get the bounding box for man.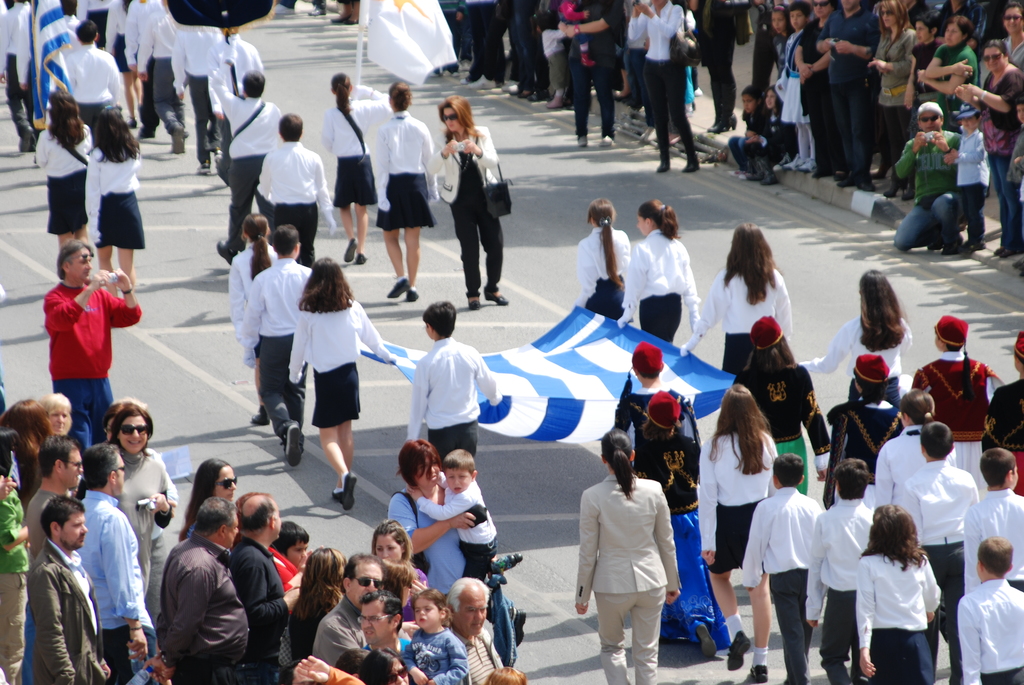
select_region(403, 300, 518, 448).
